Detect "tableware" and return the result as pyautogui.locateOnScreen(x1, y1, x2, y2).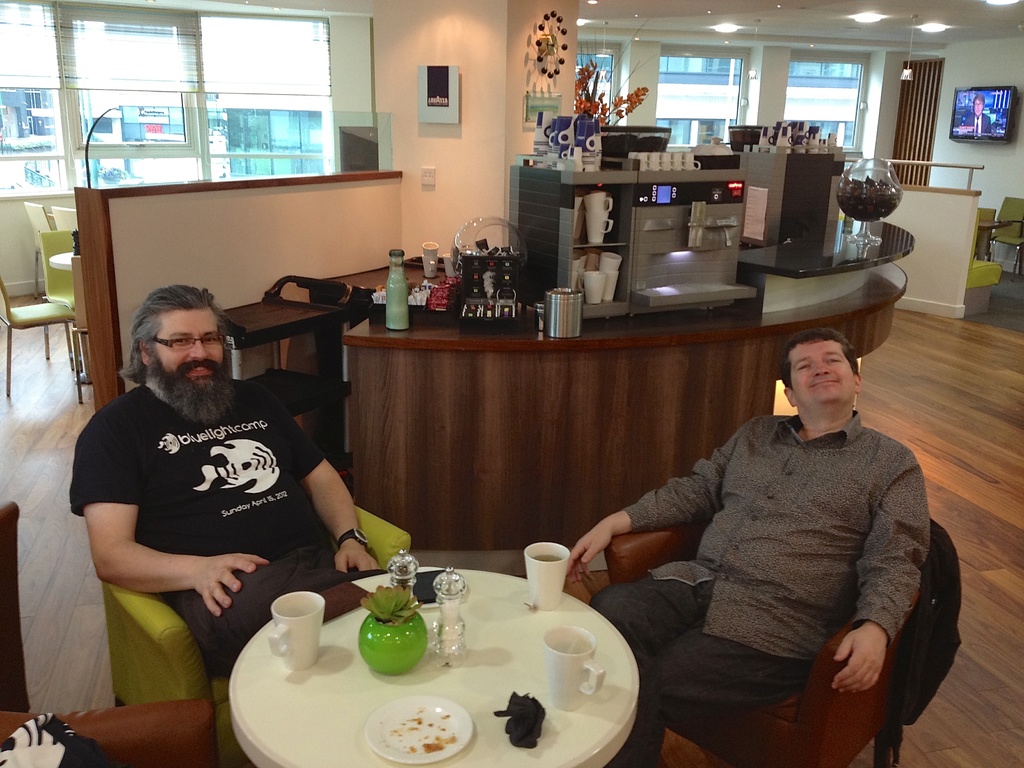
pyautogui.locateOnScreen(587, 246, 602, 271).
